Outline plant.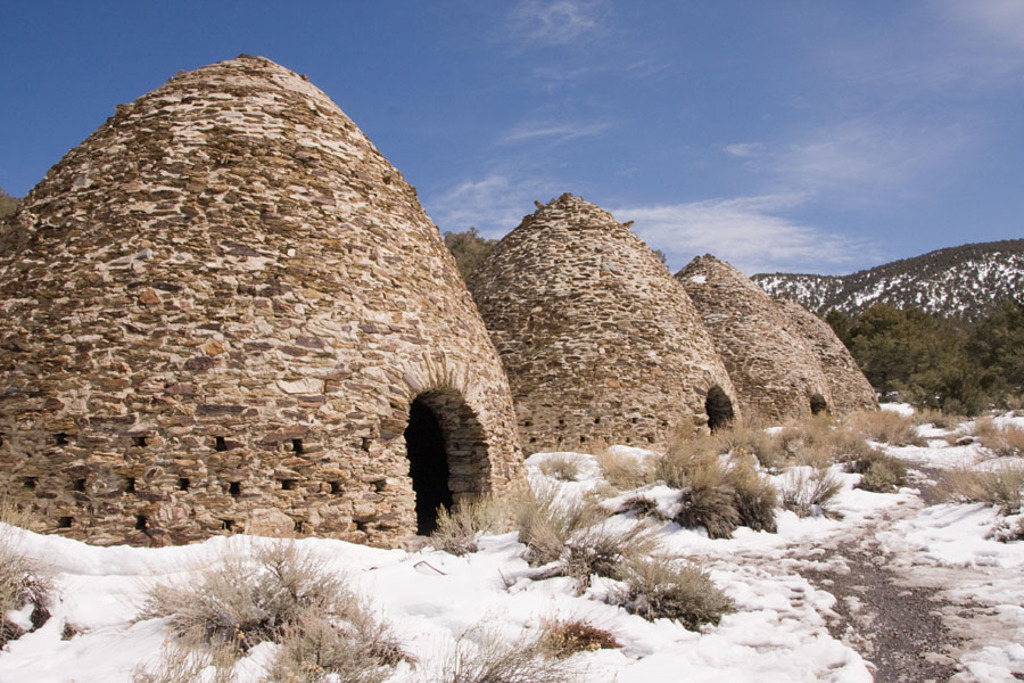
Outline: <box>266,603,397,682</box>.
